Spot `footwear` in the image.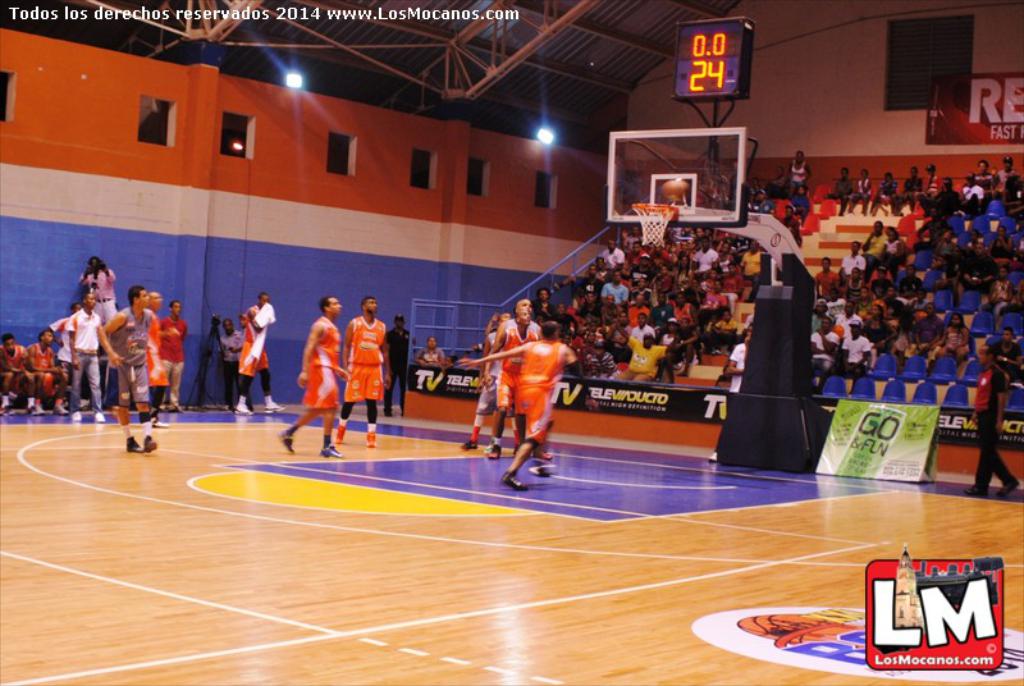
`footwear` found at [left=456, top=429, right=479, bottom=451].
